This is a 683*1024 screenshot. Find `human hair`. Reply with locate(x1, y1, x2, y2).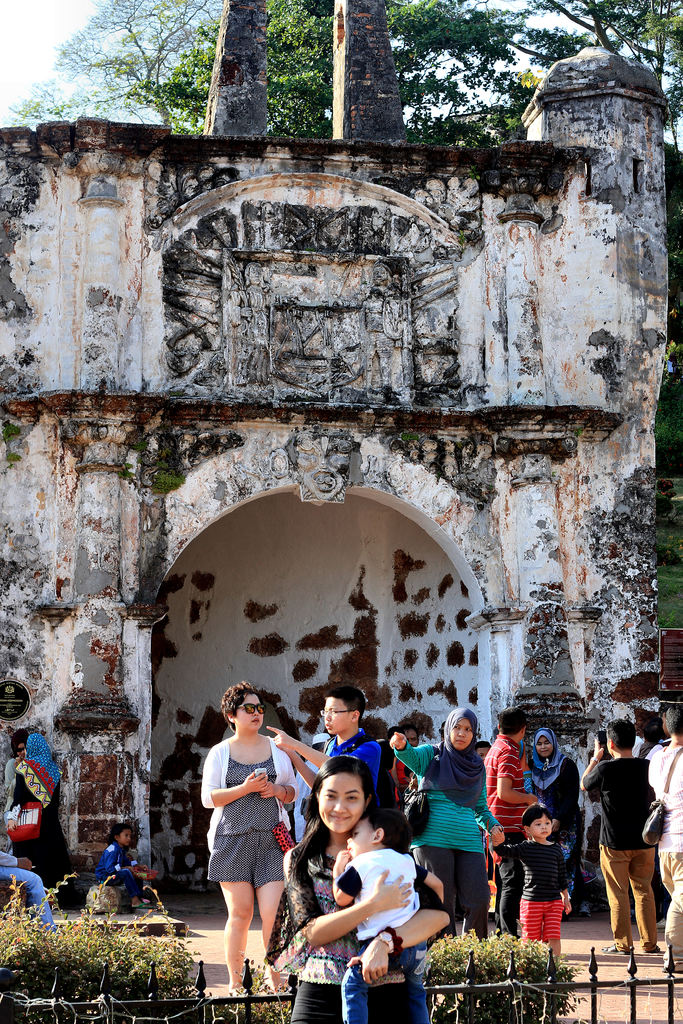
locate(363, 810, 415, 858).
